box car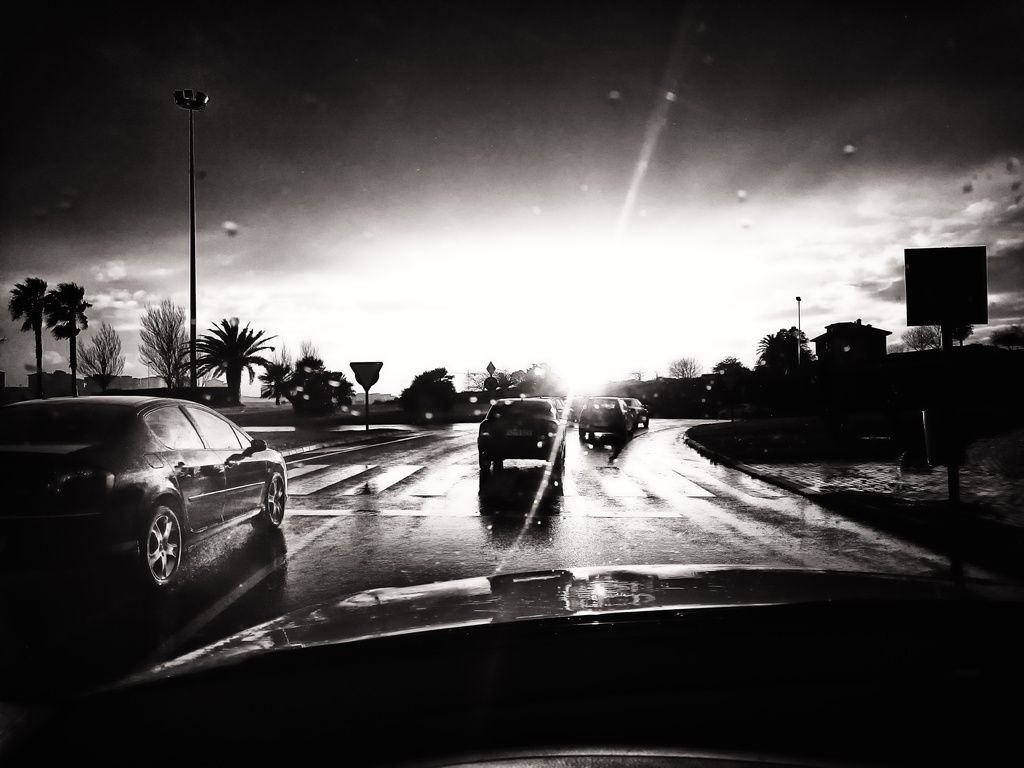
[x1=578, y1=392, x2=630, y2=444]
